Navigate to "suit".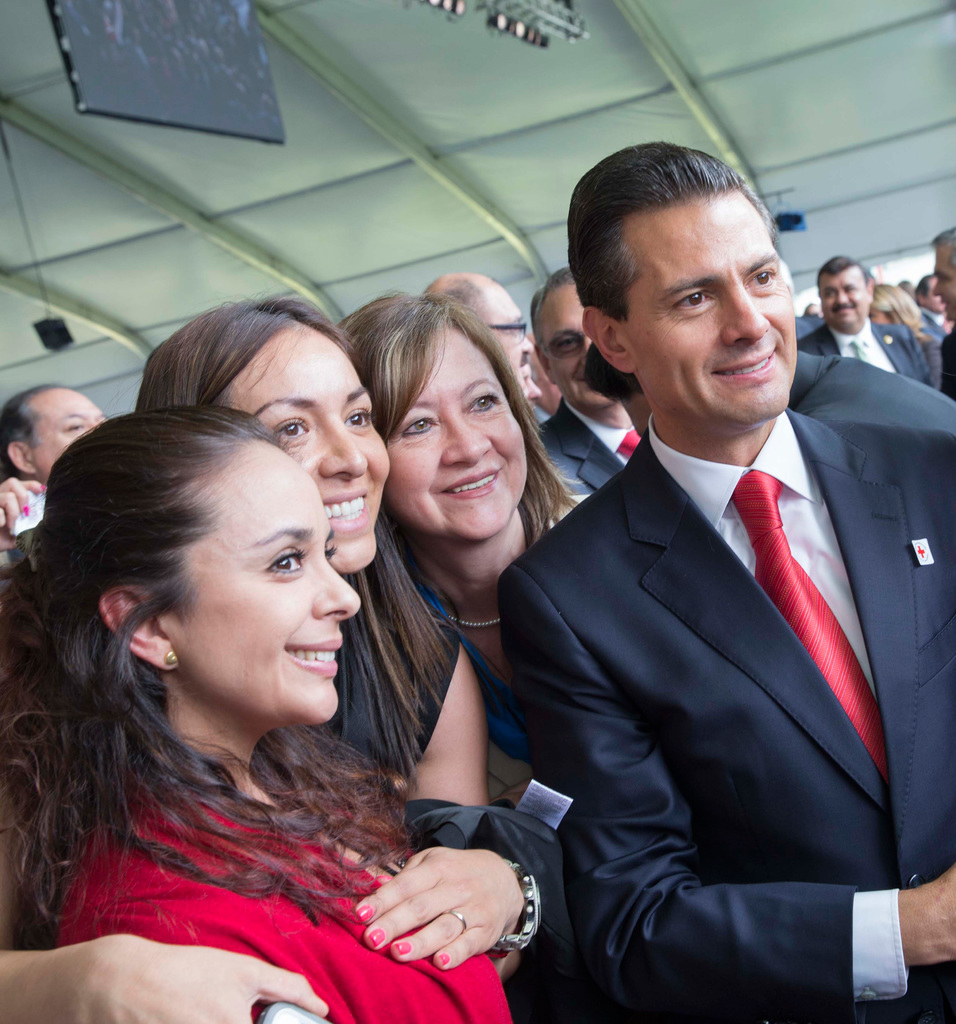
Navigation target: (526, 399, 638, 492).
